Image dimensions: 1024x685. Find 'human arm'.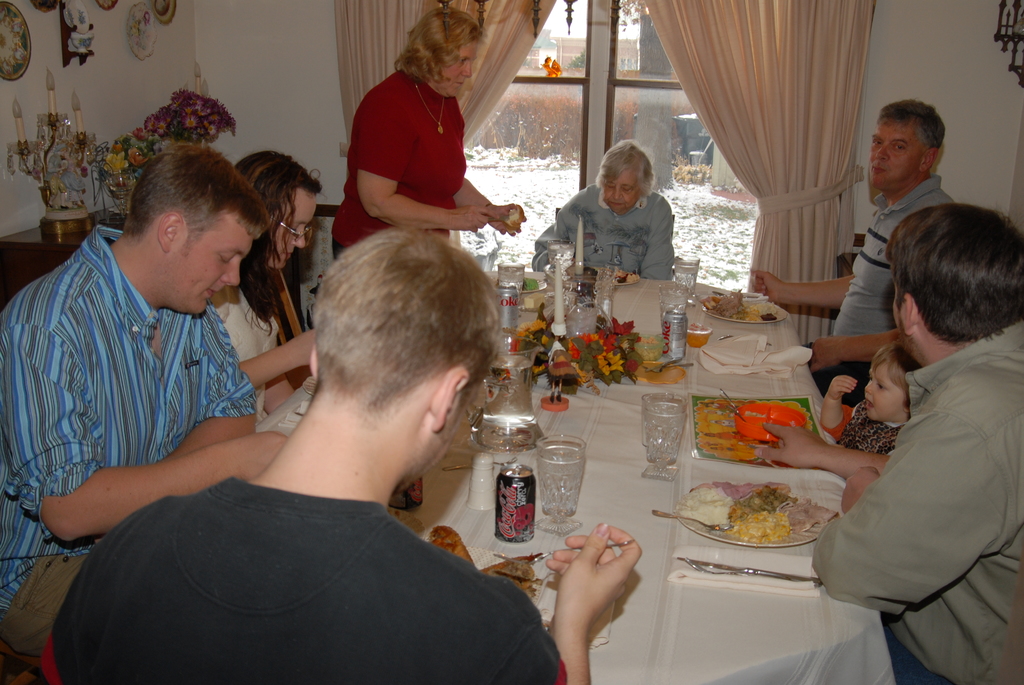
select_region(0, 317, 294, 546).
